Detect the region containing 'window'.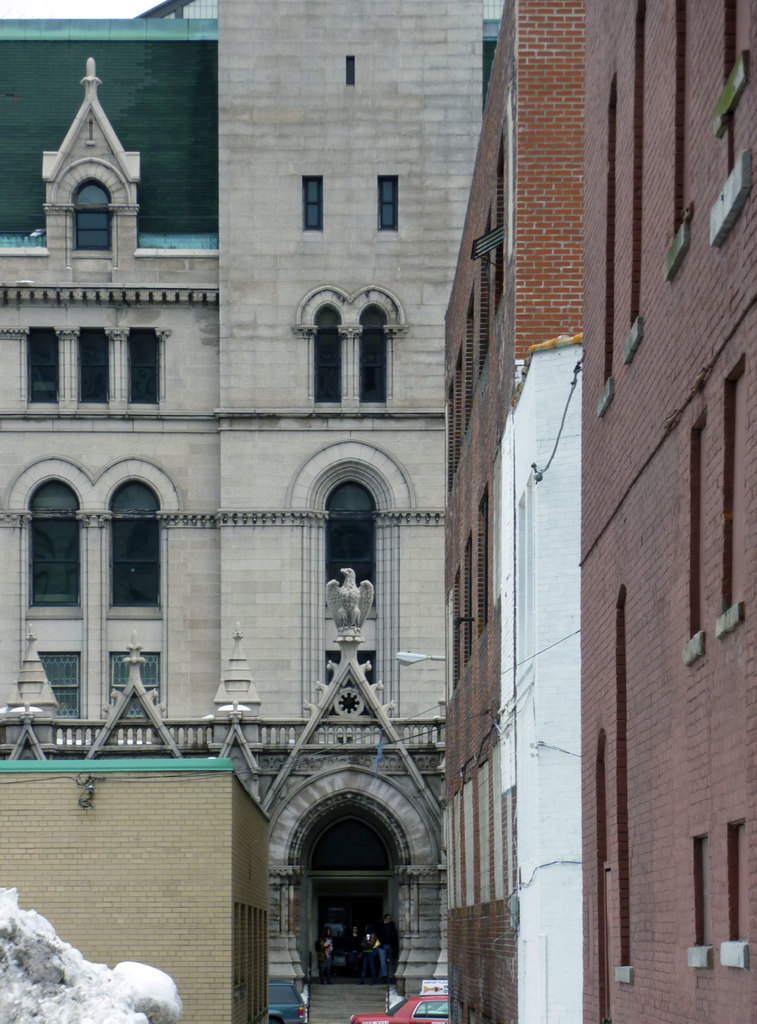
(63, 175, 131, 252).
